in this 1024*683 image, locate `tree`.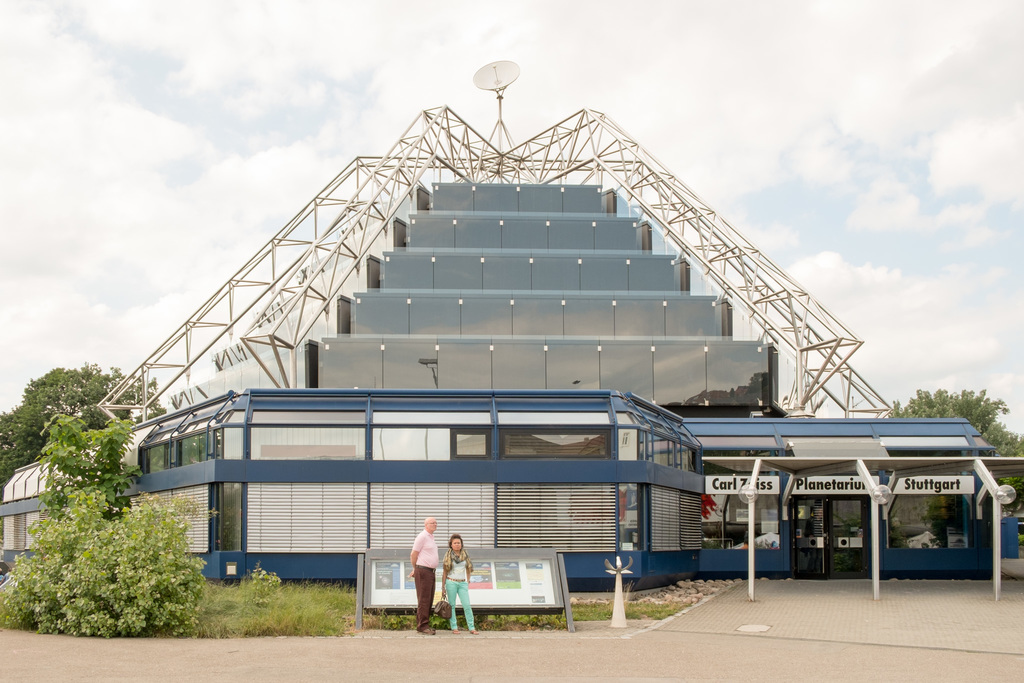
Bounding box: 1:487:205:638.
